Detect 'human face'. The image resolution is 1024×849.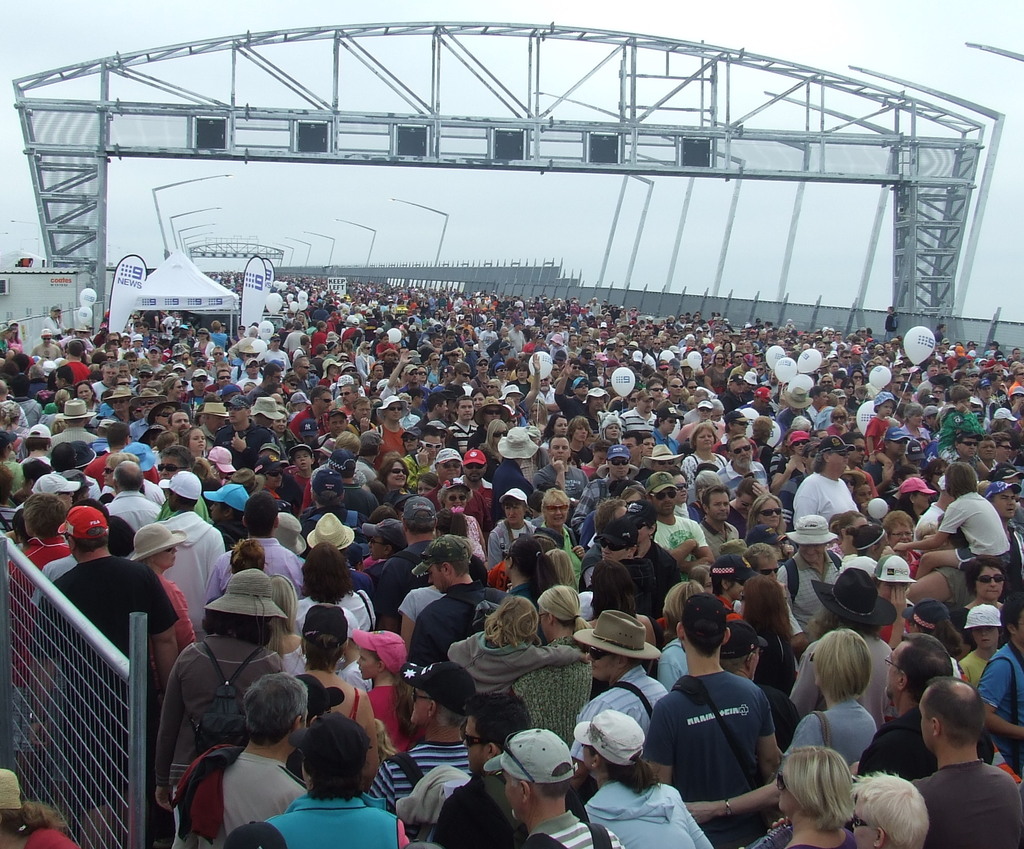
l=643, t=437, r=655, b=455.
